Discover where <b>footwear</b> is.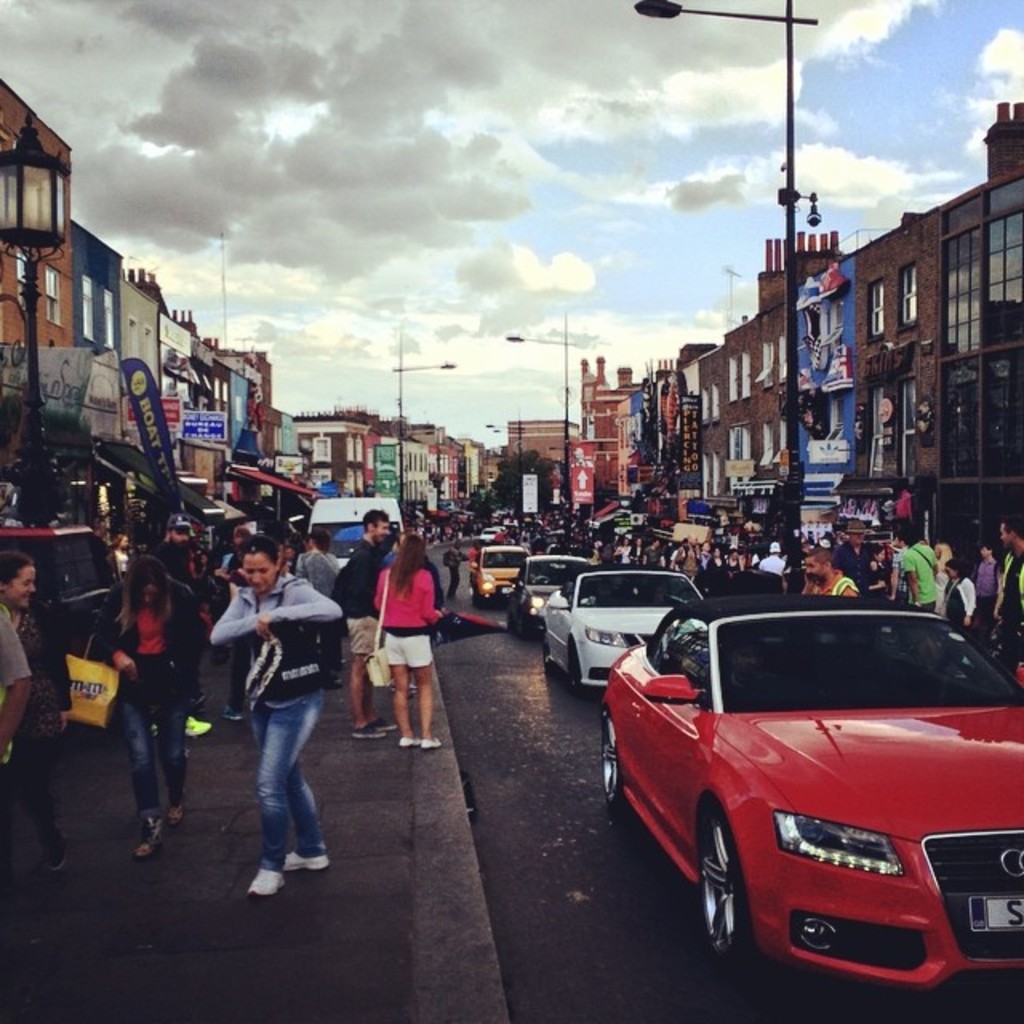
Discovered at crop(370, 710, 398, 734).
